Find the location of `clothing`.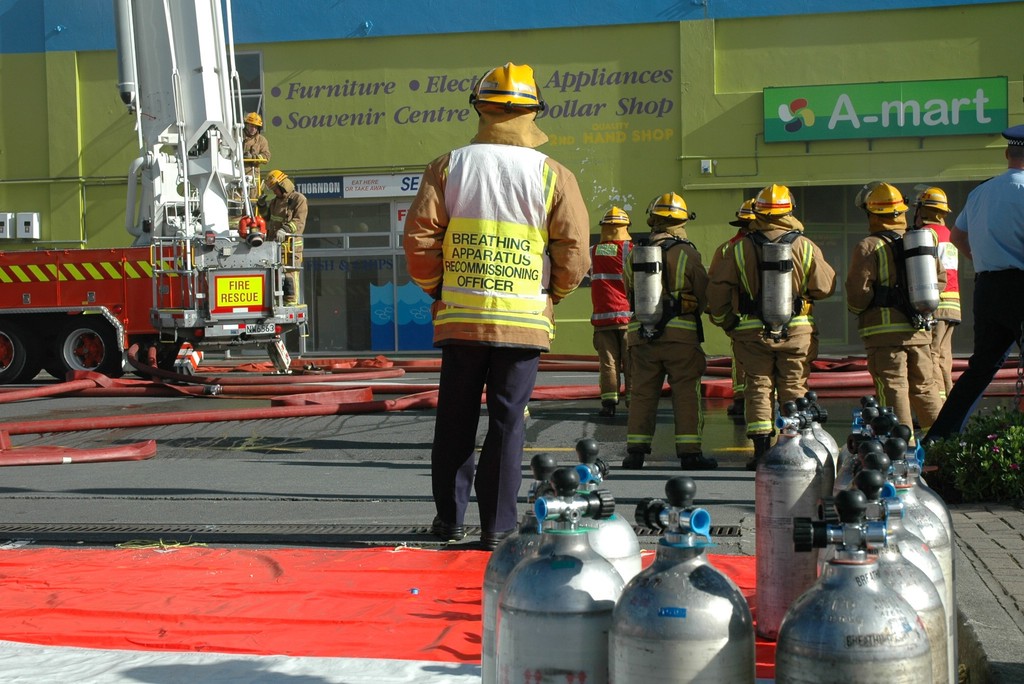
Location: crop(586, 233, 637, 389).
